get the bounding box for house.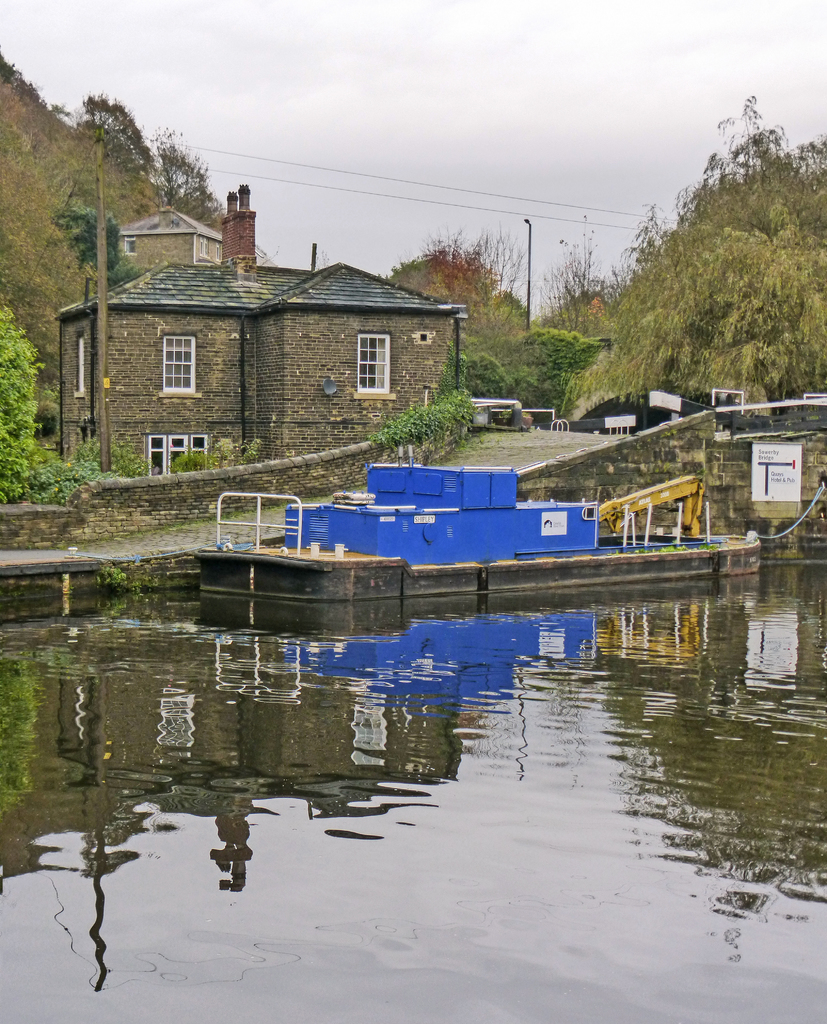
(left=52, top=211, right=498, bottom=479).
